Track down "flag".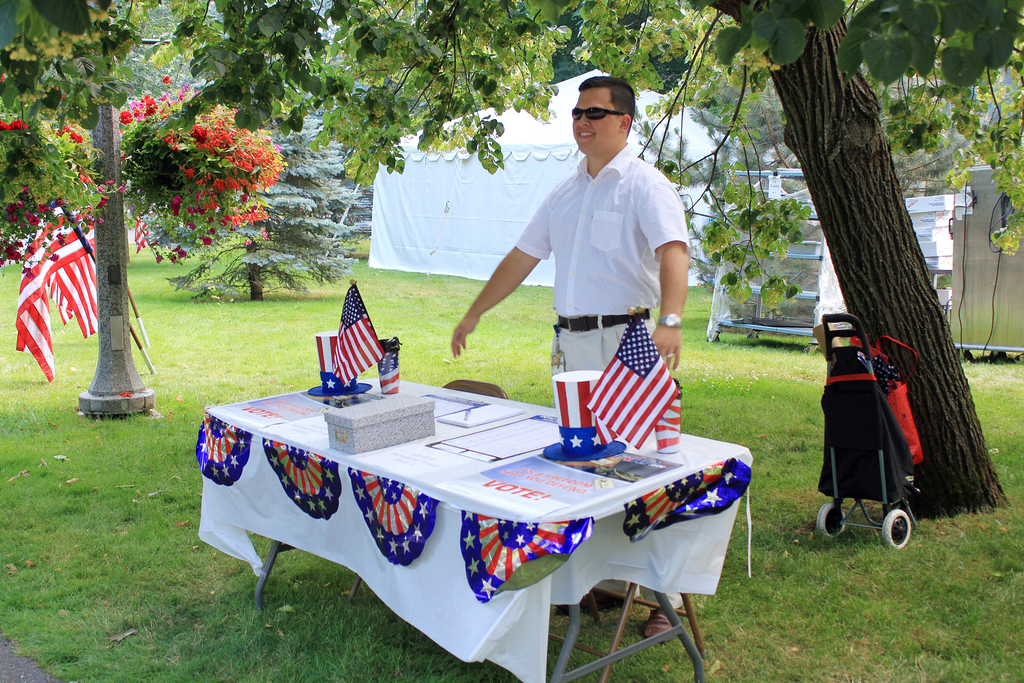
Tracked to (49, 277, 78, 327).
